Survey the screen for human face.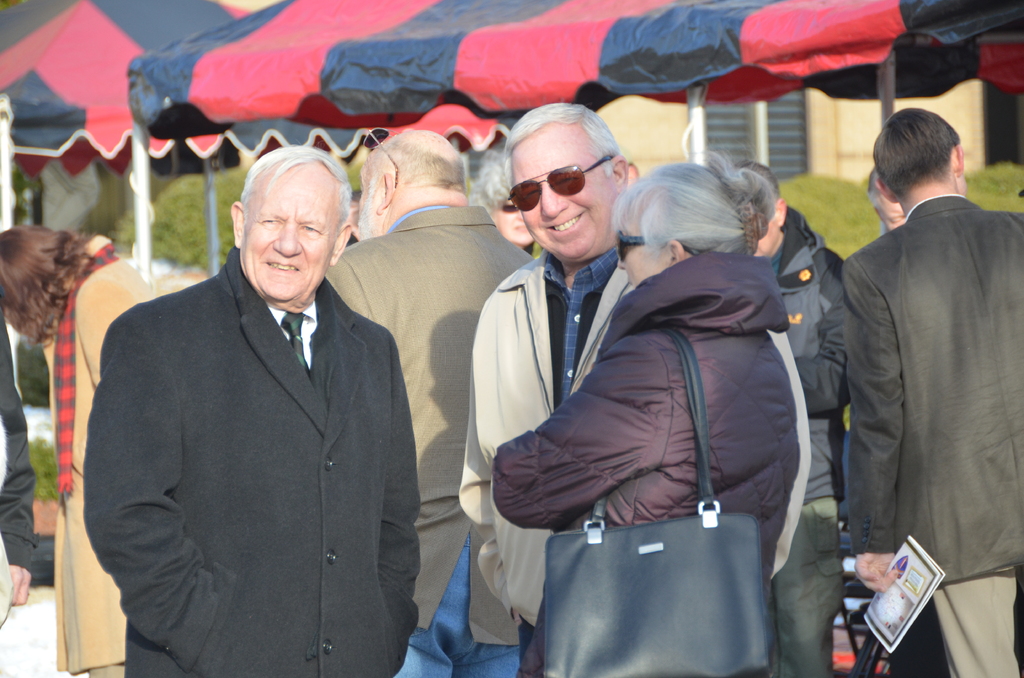
Survey found: {"left": 619, "top": 219, "right": 664, "bottom": 280}.
